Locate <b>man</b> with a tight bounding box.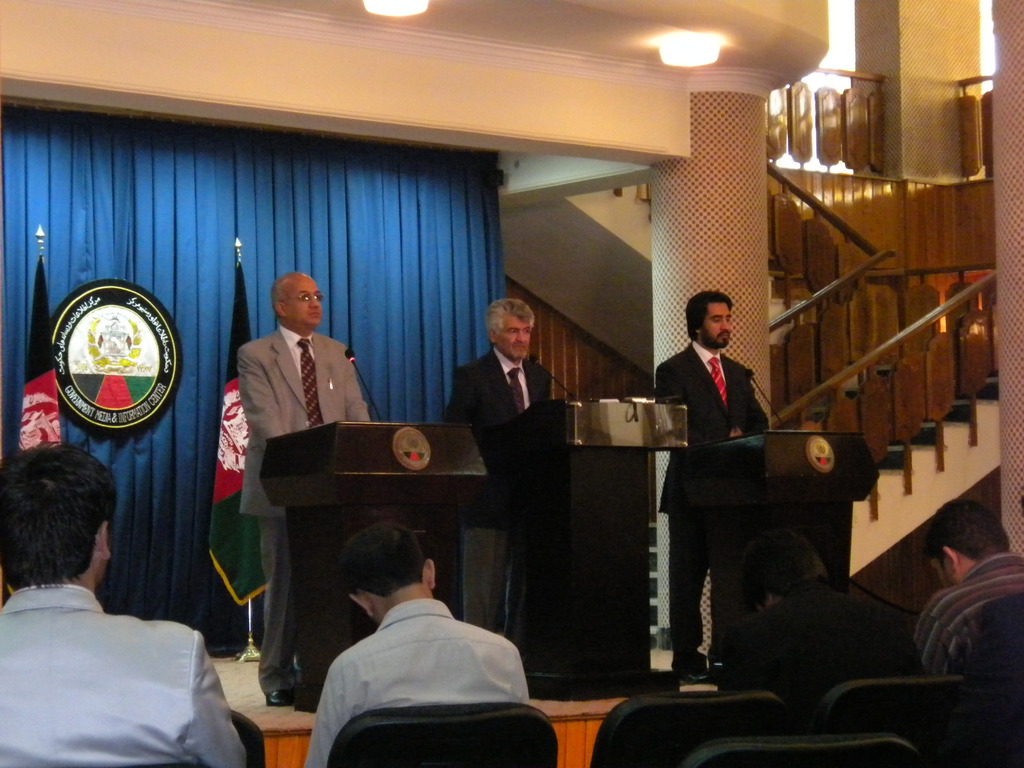
x1=442, y1=288, x2=556, y2=650.
